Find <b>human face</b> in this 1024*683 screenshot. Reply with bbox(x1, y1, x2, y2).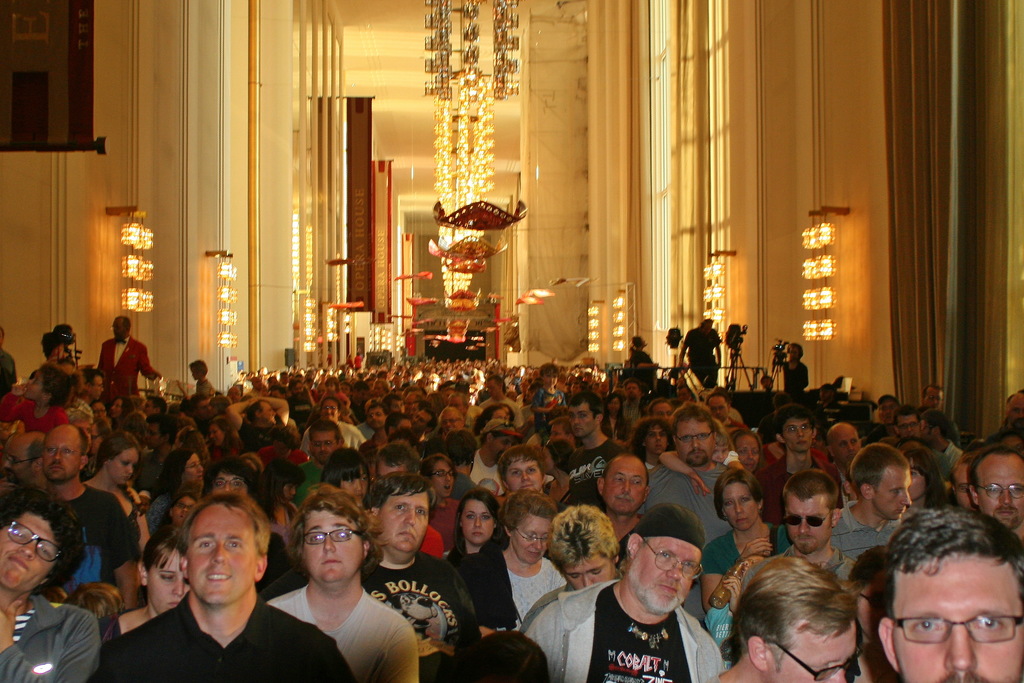
bbox(507, 520, 552, 555).
